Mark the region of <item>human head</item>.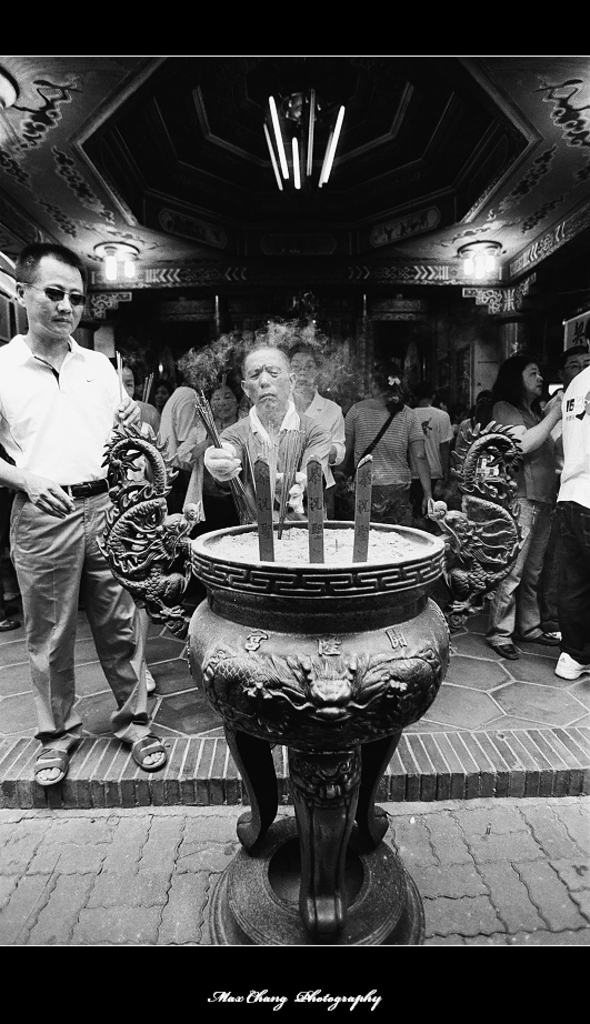
Region: Rect(9, 232, 91, 341).
